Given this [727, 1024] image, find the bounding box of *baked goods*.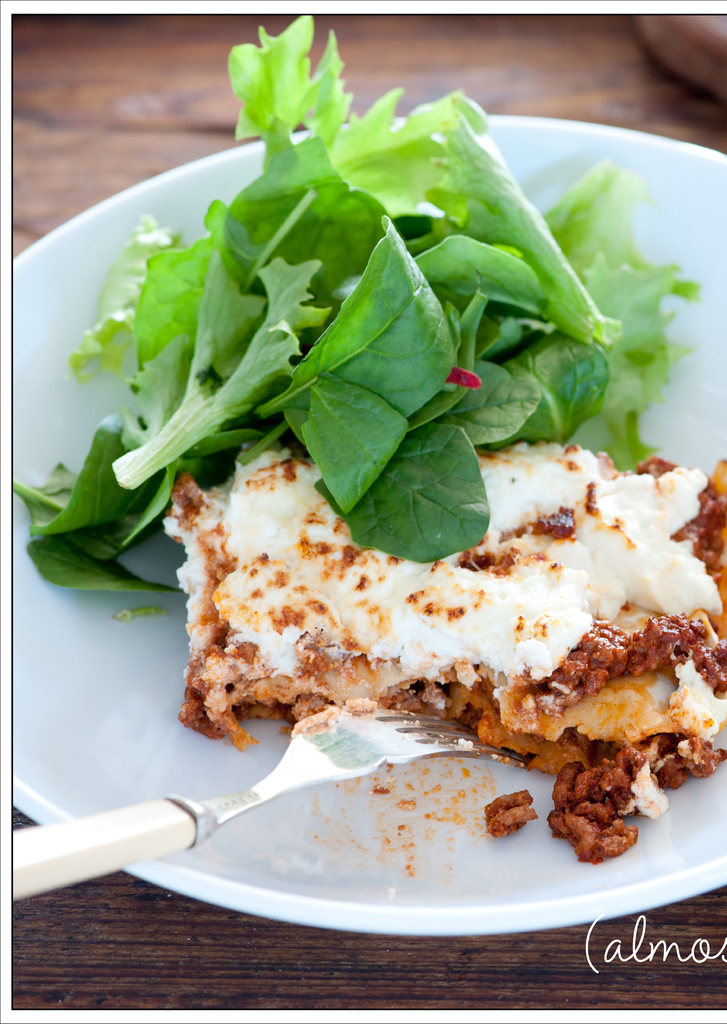
x1=183 y1=442 x2=726 y2=872.
